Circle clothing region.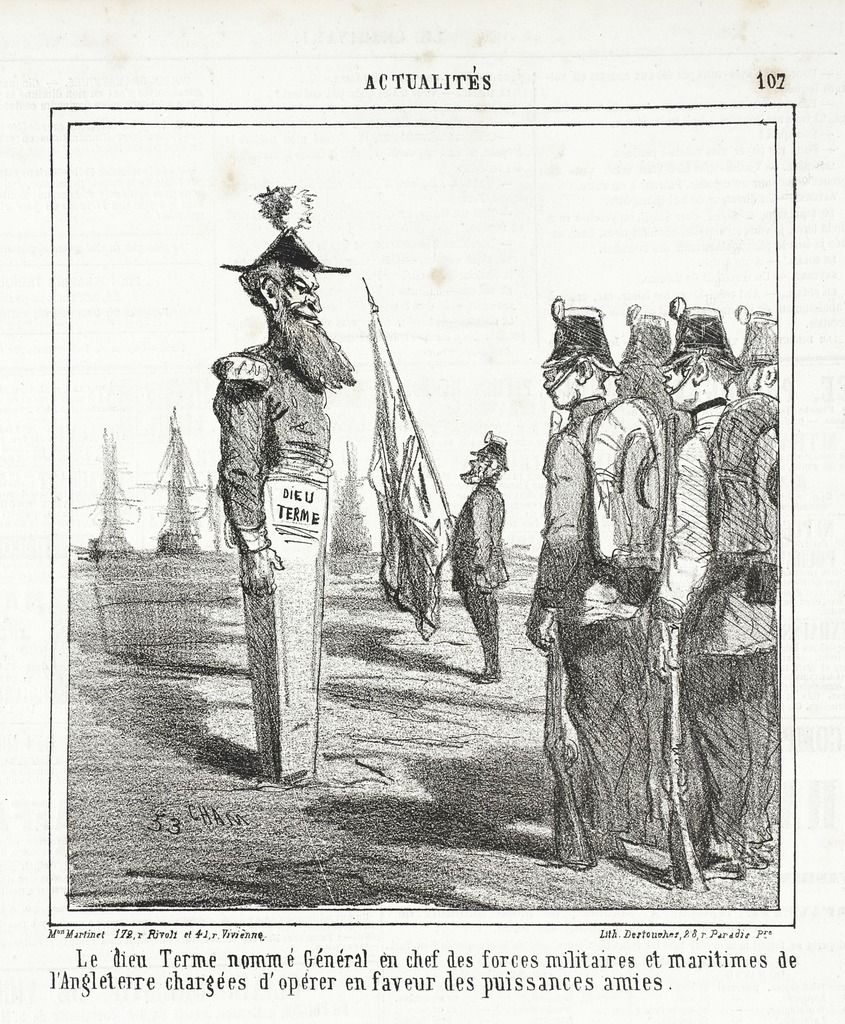
Region: 469:591:500:675.
